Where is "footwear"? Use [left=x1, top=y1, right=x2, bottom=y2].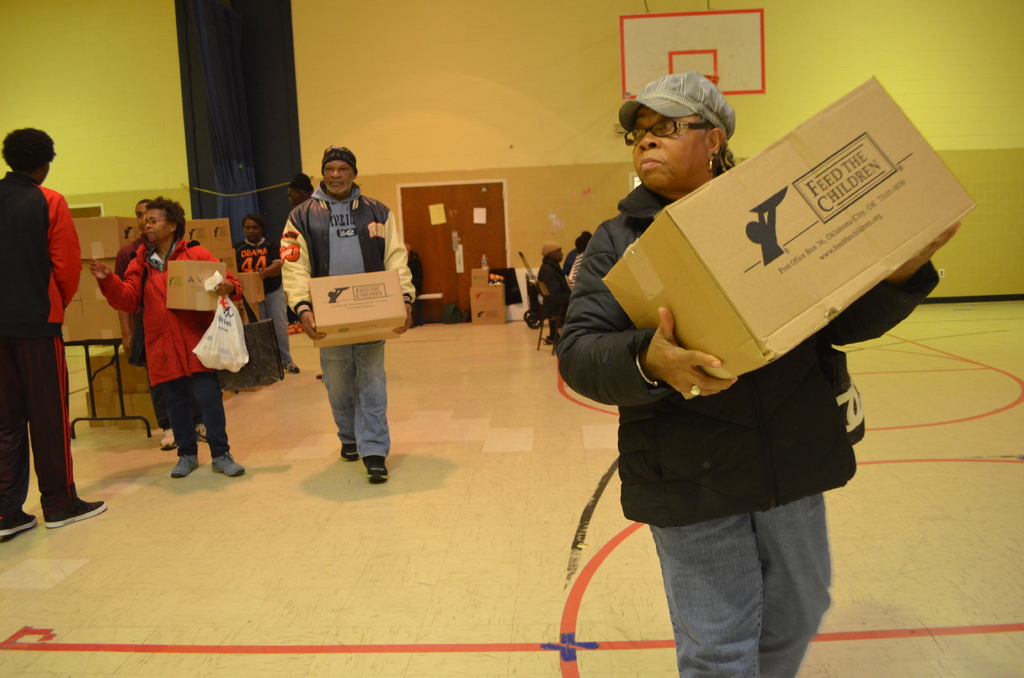
[left=211, top=451, right=243, bottom=475].
